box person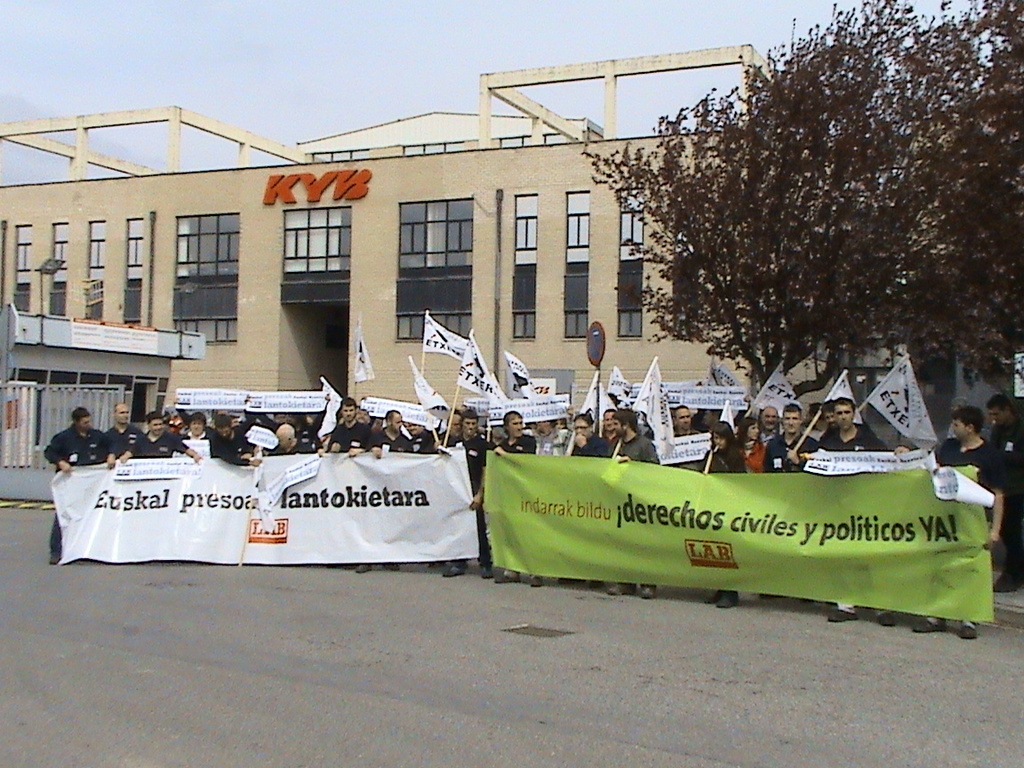
select_region(273, 431, 314, 451)
